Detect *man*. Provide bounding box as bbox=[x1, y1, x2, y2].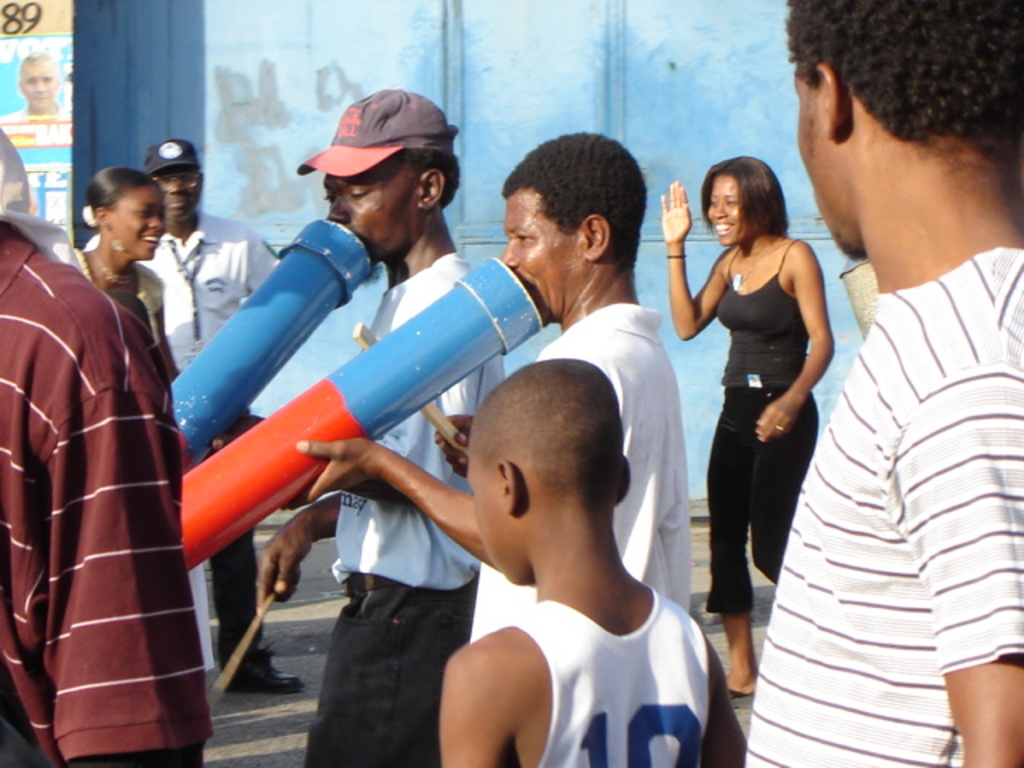
bbox=[0, 219, 210, 766].
